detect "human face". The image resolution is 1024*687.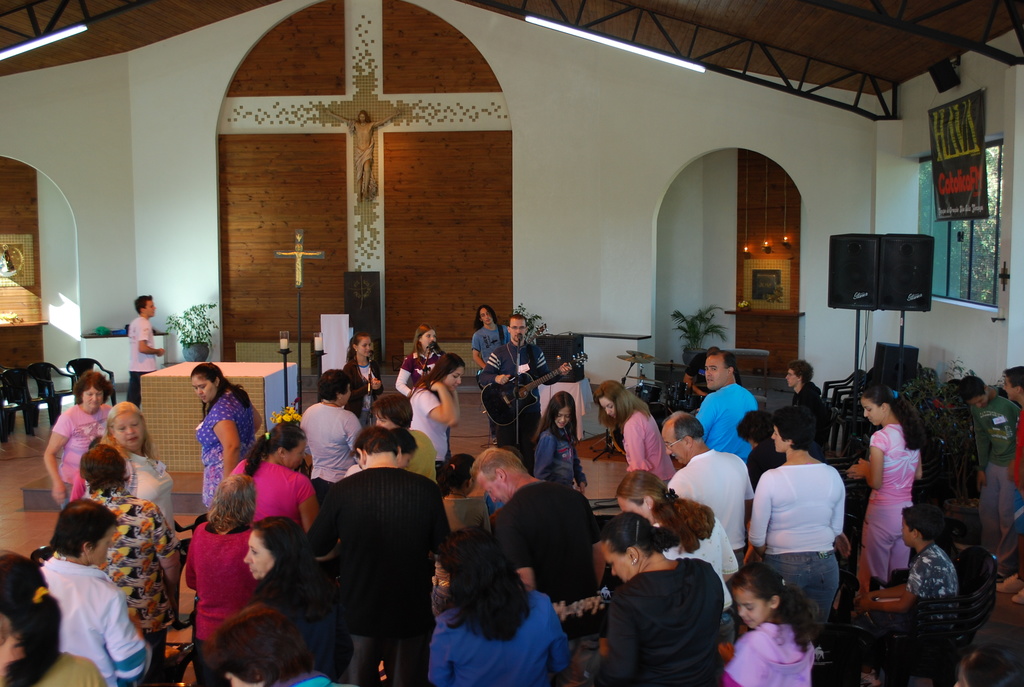
rect(144, 296, 157, 320).
